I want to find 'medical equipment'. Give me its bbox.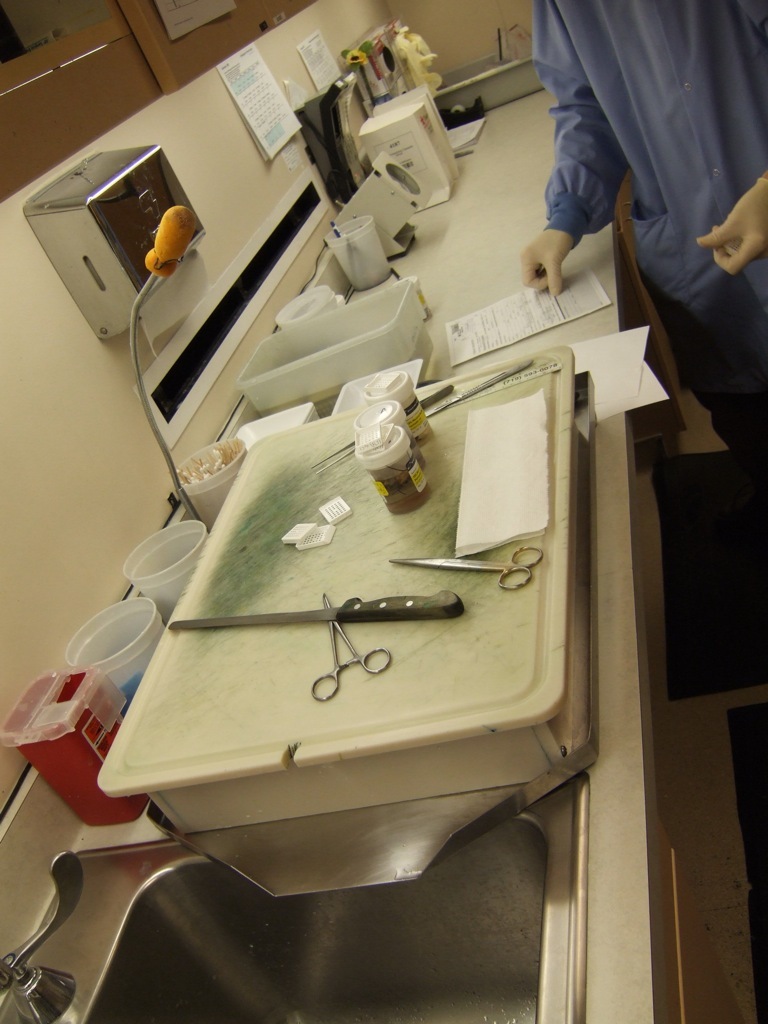
[312,383,454,469].
